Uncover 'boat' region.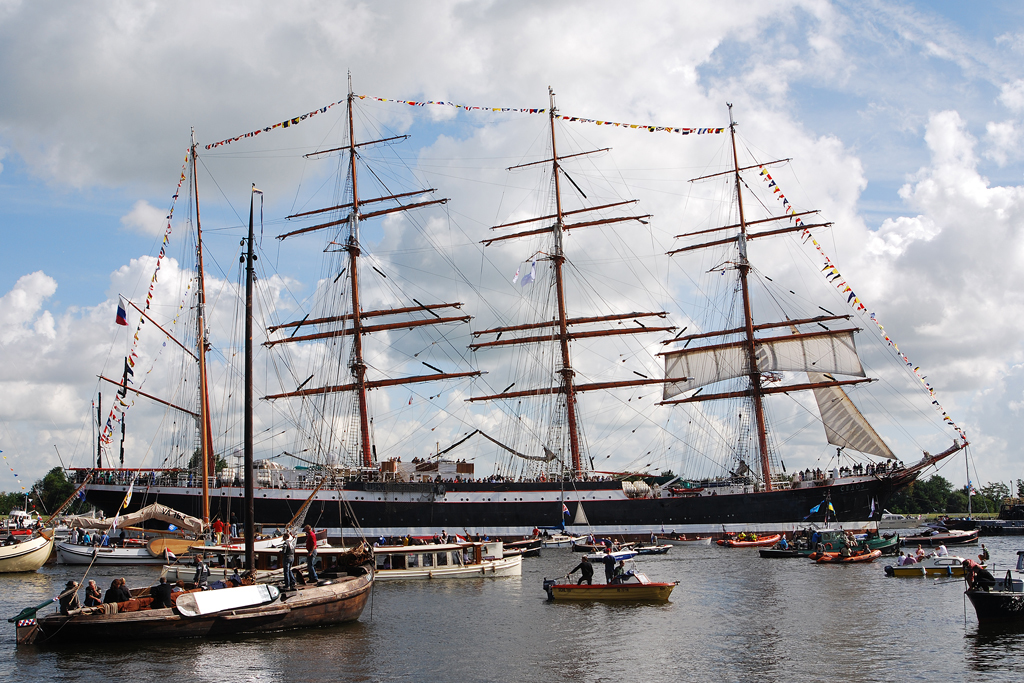
Uncovered: 812 542 880 564.
